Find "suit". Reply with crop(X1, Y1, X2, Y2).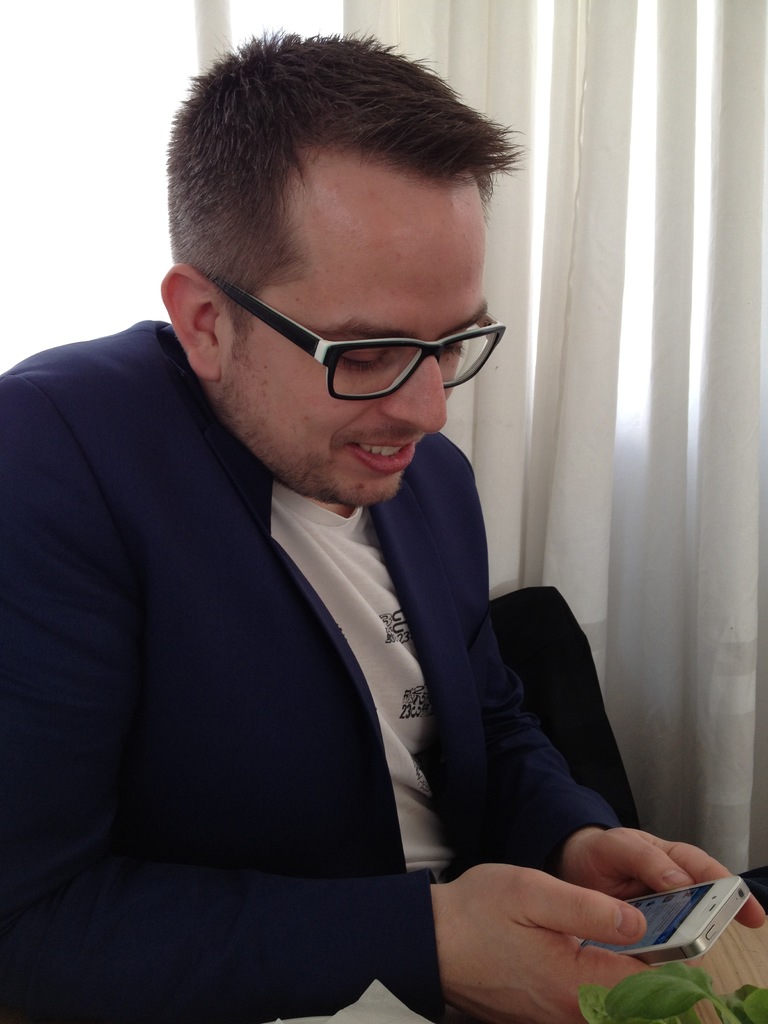
crop(0, 315, 621, 1023).
